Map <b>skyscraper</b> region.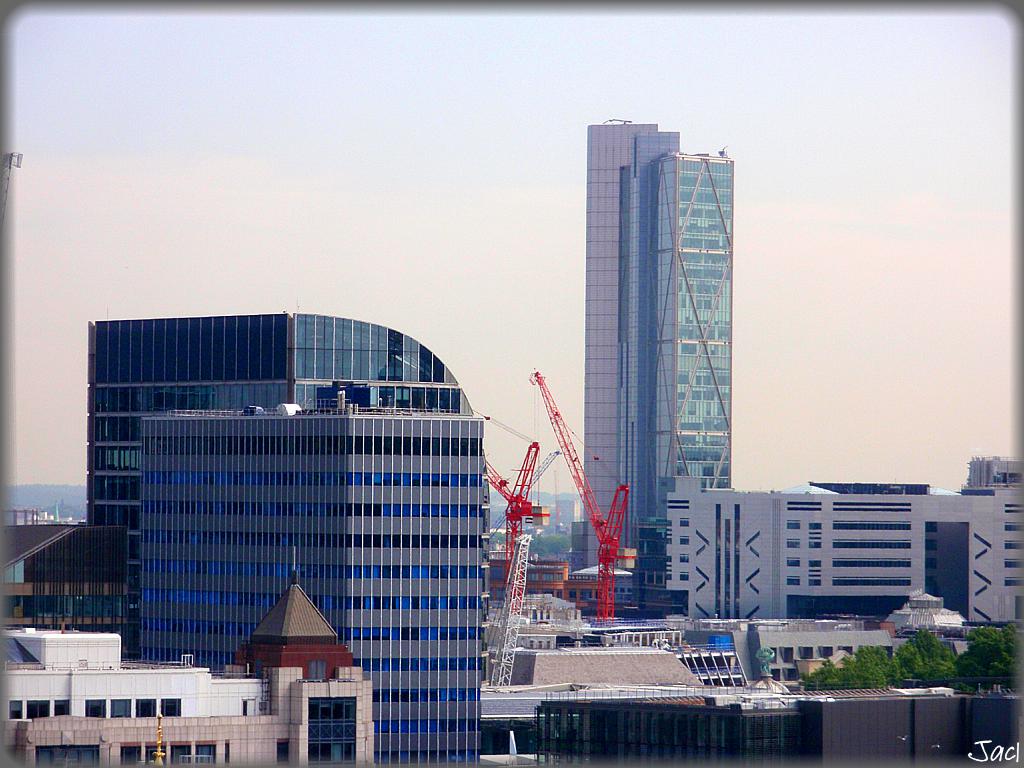
Mapped to bbox=(126, 389, 477, 767).
